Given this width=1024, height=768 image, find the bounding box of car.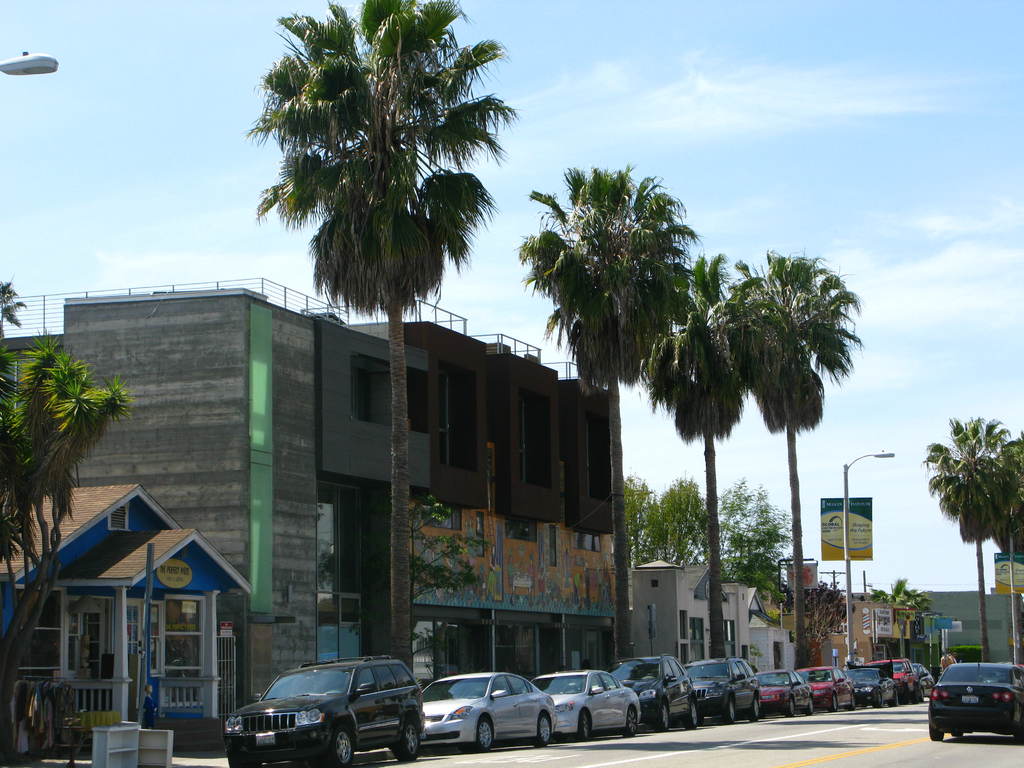
755:663:819:723.
